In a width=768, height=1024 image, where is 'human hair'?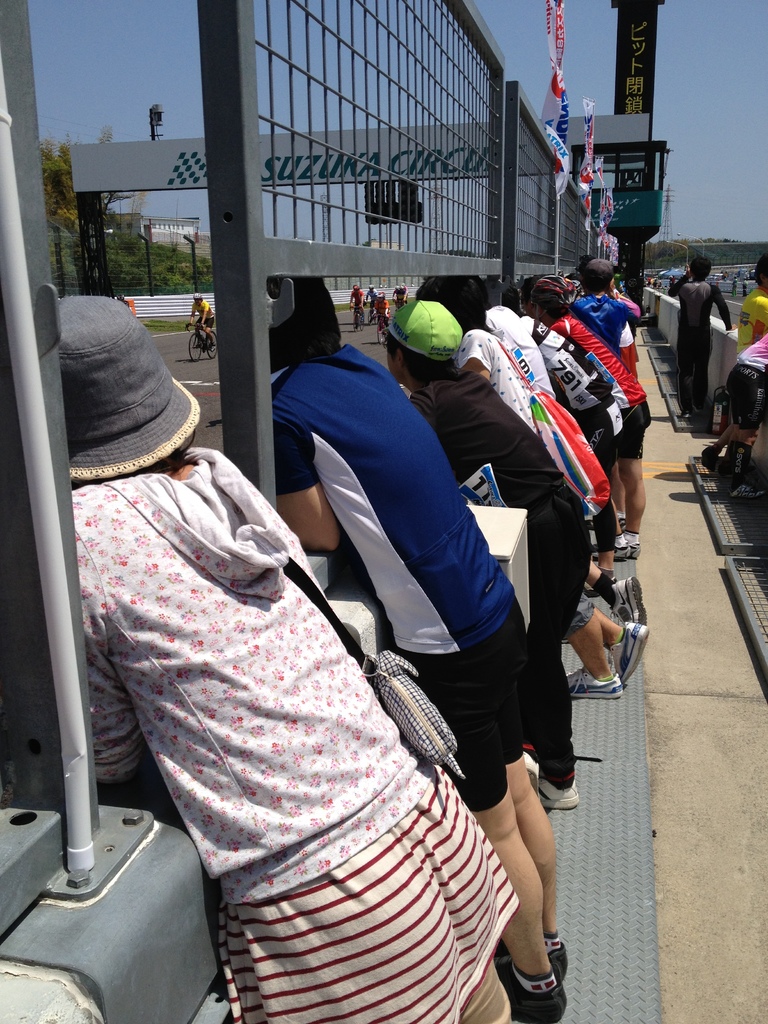
<region>287, 274, 348, 358</region>.
